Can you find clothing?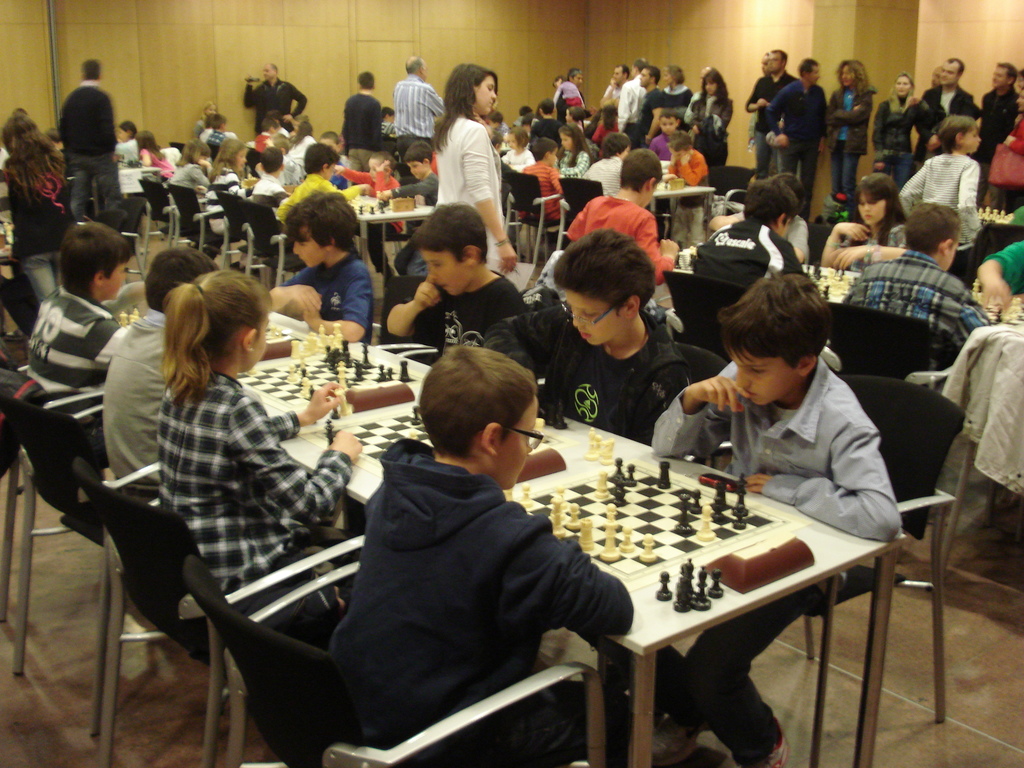
Yes, bounding box: select_region(328, 445, 636, 767).
